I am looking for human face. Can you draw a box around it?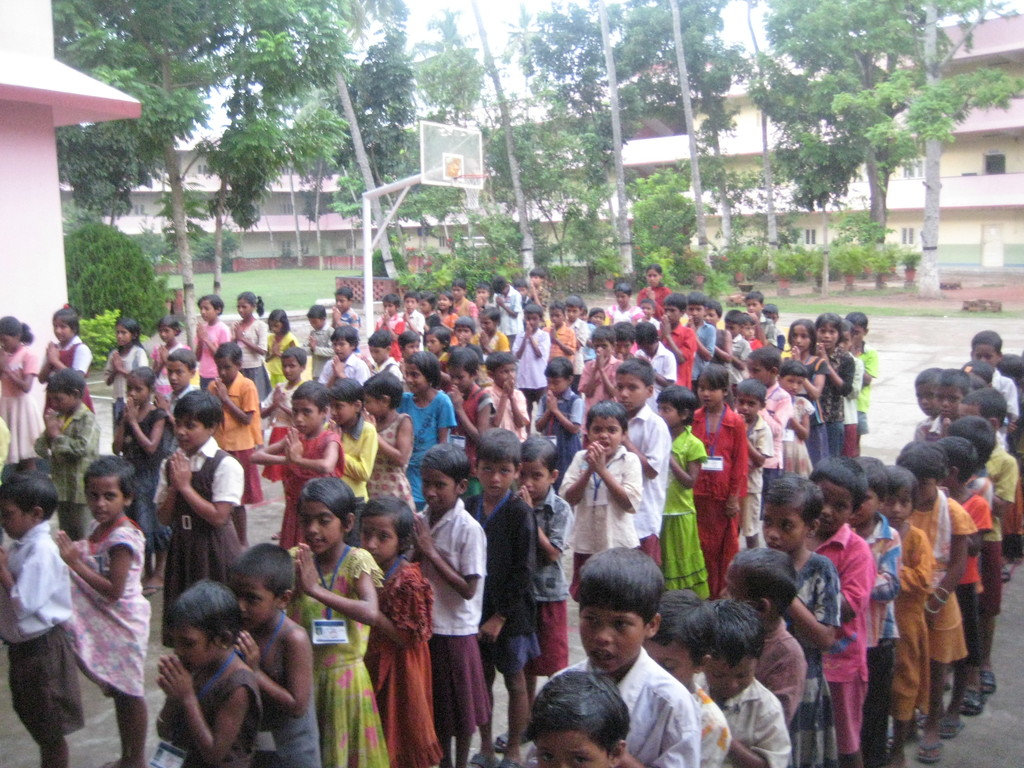
Sure, the bounding box is (526, 313, 538, 328).
